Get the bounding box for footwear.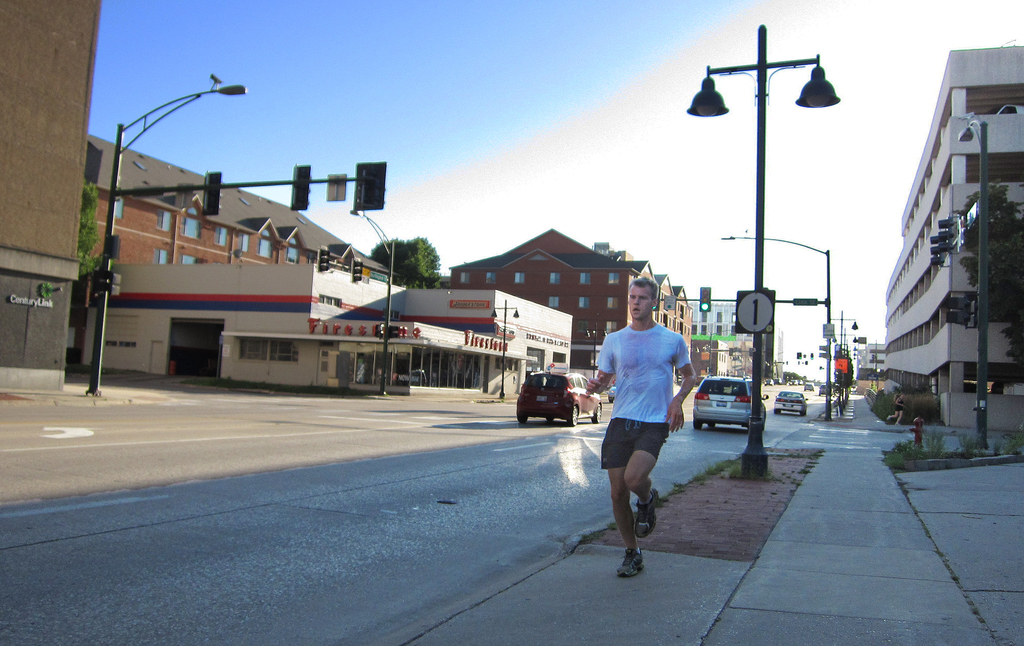
<bbox>618, 550, 648, 576</bbox>.
